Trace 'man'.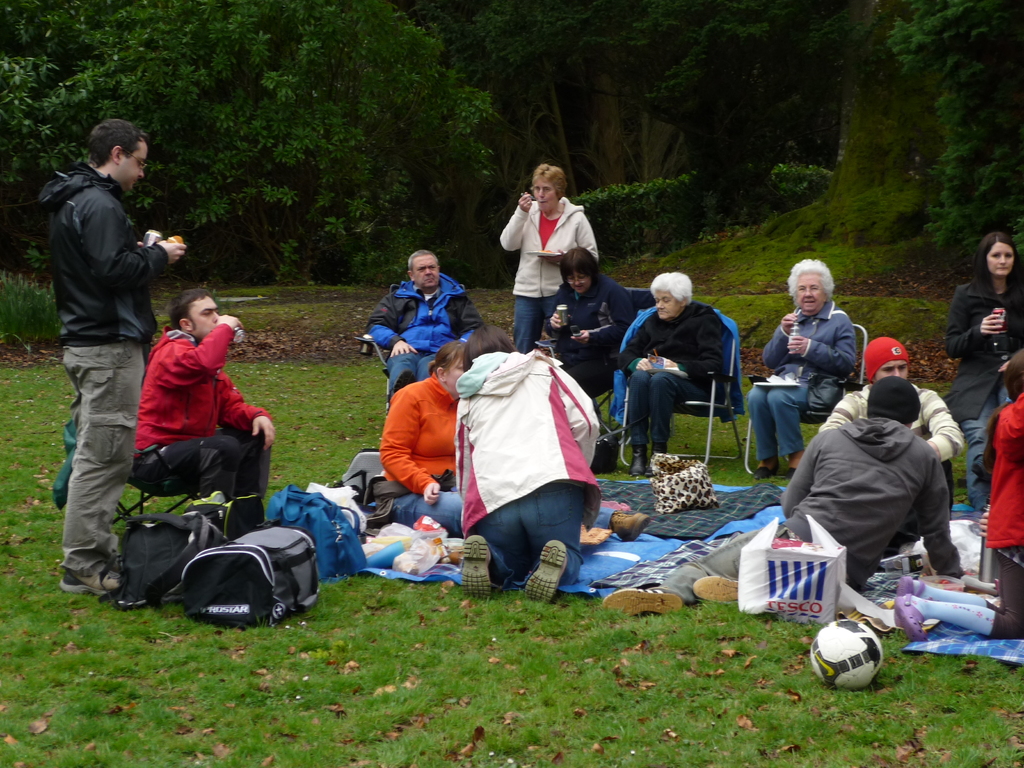
Traced to pyautogui.locateOnScreen(360, 248, 483, 398).
